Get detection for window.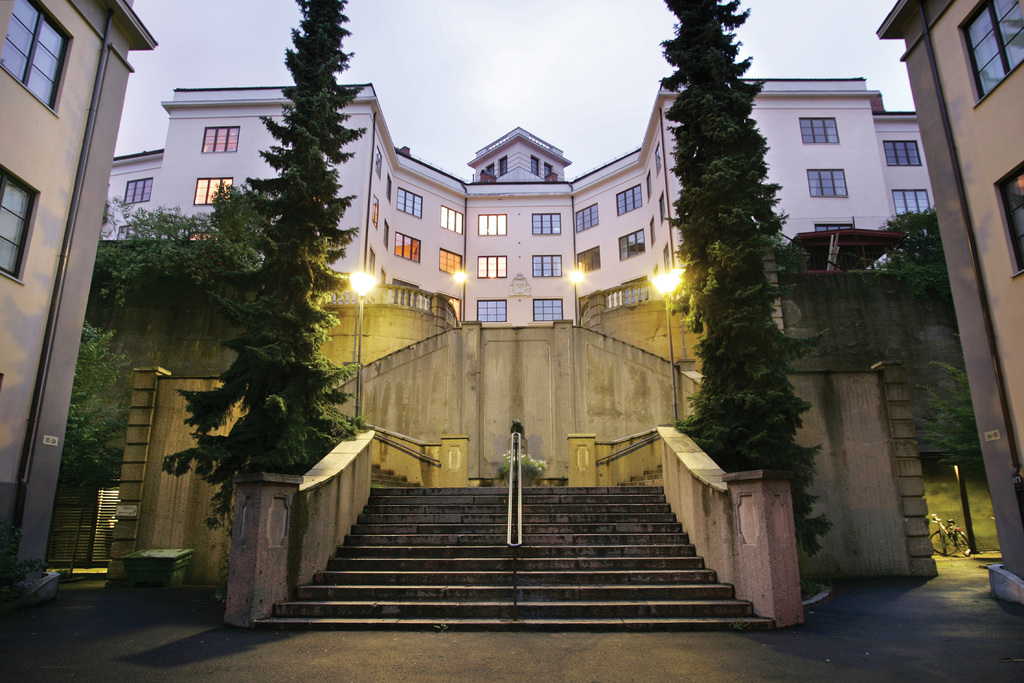
Detection: BBox(812, 224, 854, 227).
